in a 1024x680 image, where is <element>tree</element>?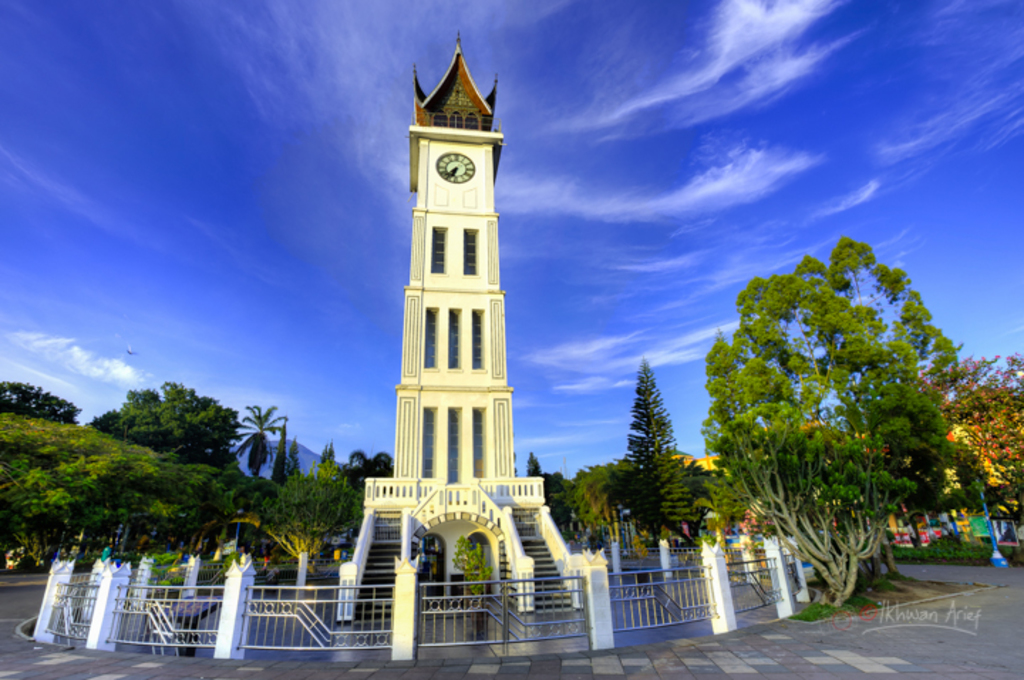
BBox(256, 469, 347, 575).
